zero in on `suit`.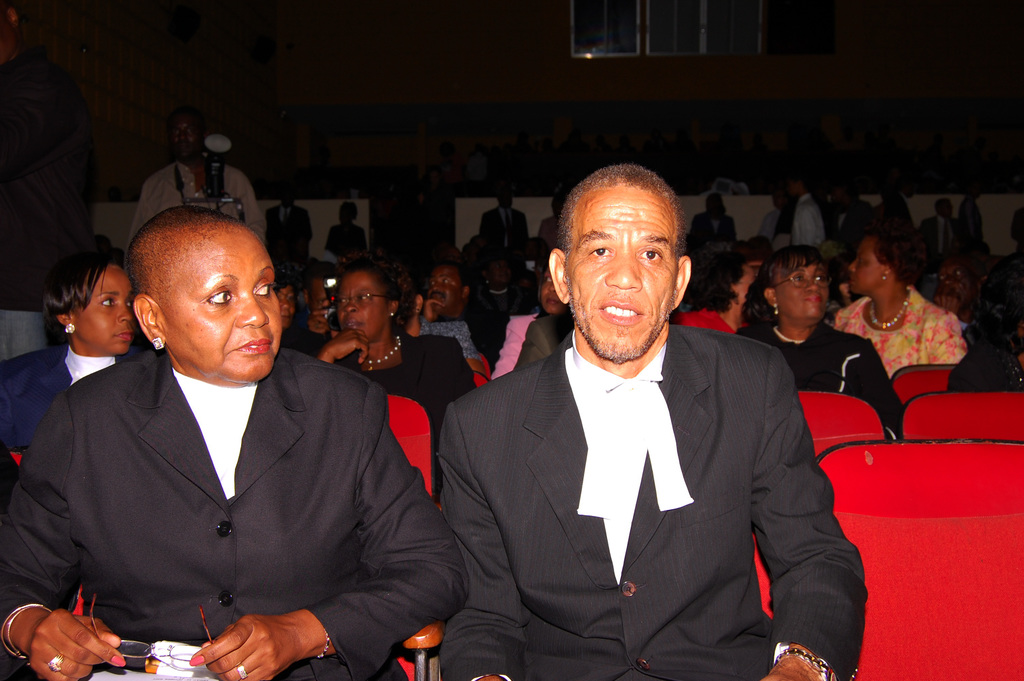
Zeroed in: 335, 329, 479, 500.
